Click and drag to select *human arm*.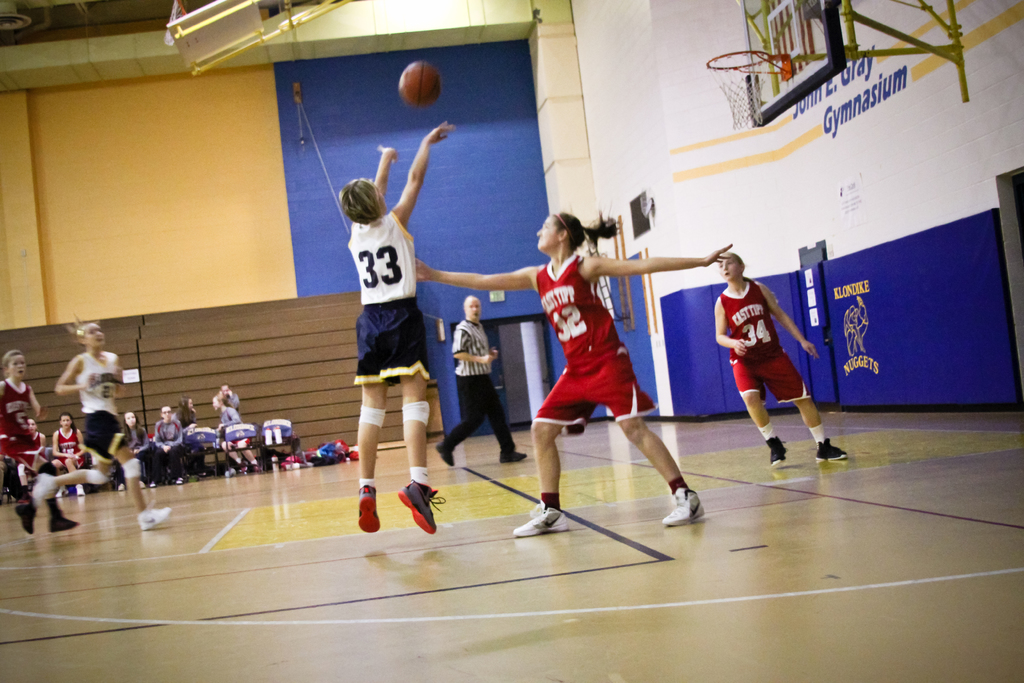
Selection: [40,413,68,457].
